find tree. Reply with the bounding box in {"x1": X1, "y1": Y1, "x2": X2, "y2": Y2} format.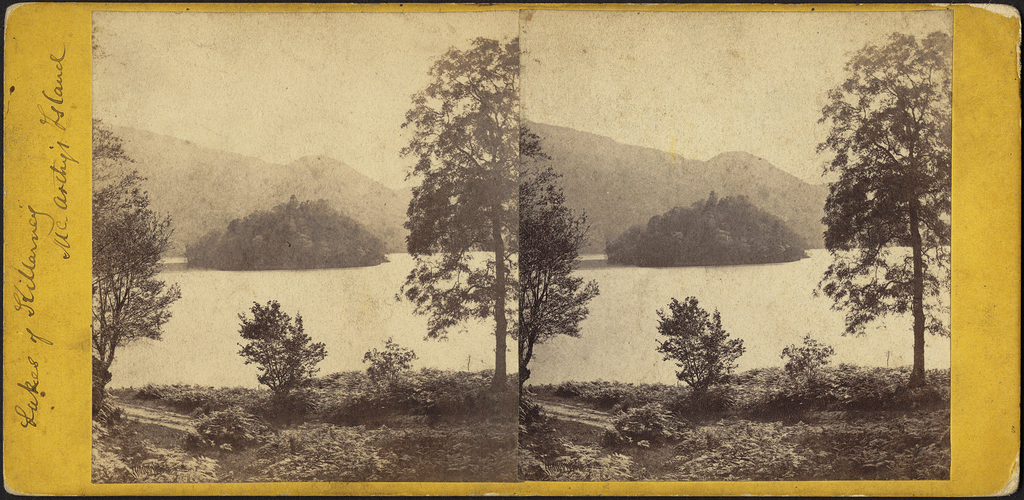
{"x1": 520, "y1": 125, "x2": 598, "y2": 397}.
